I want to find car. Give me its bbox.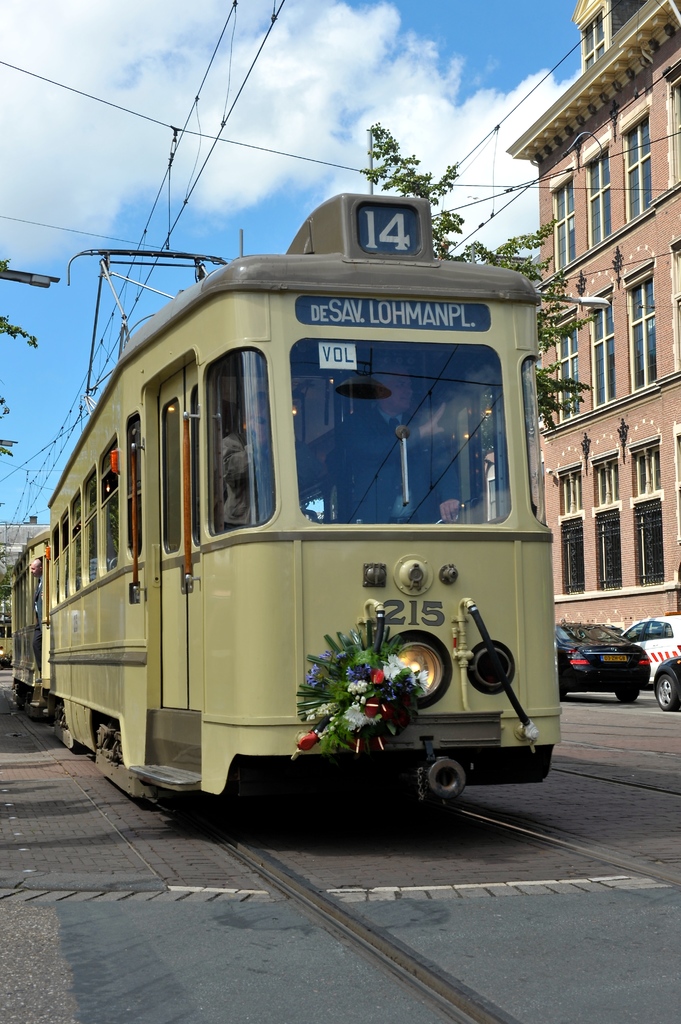
crop(555, 619, 649, 700).
